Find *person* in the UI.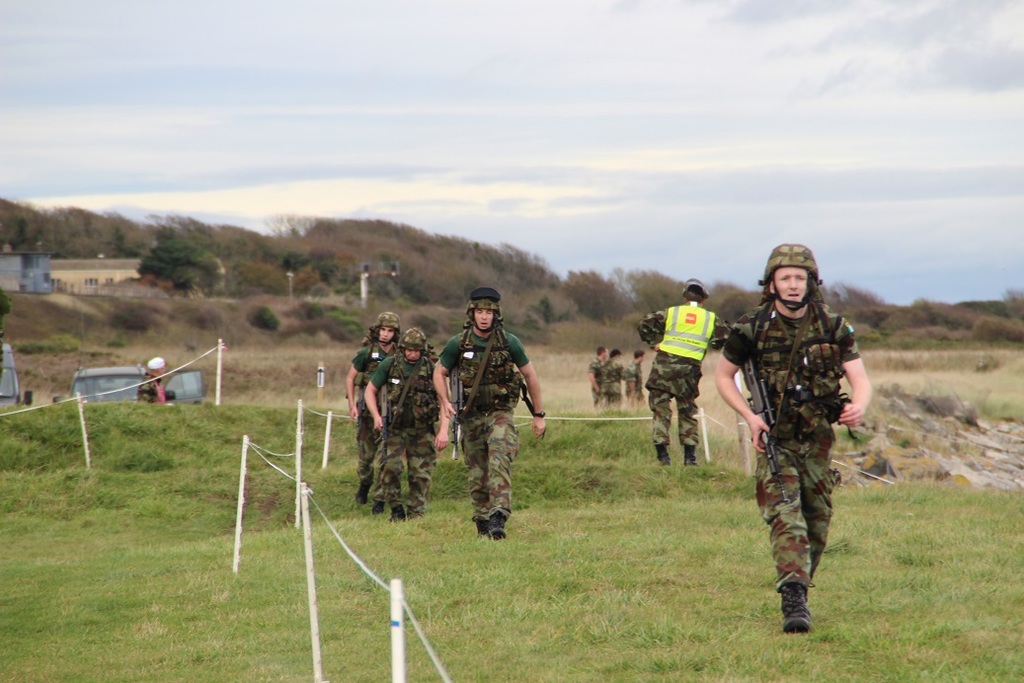
UI element at bbox=(132, 354, 178, 399).
